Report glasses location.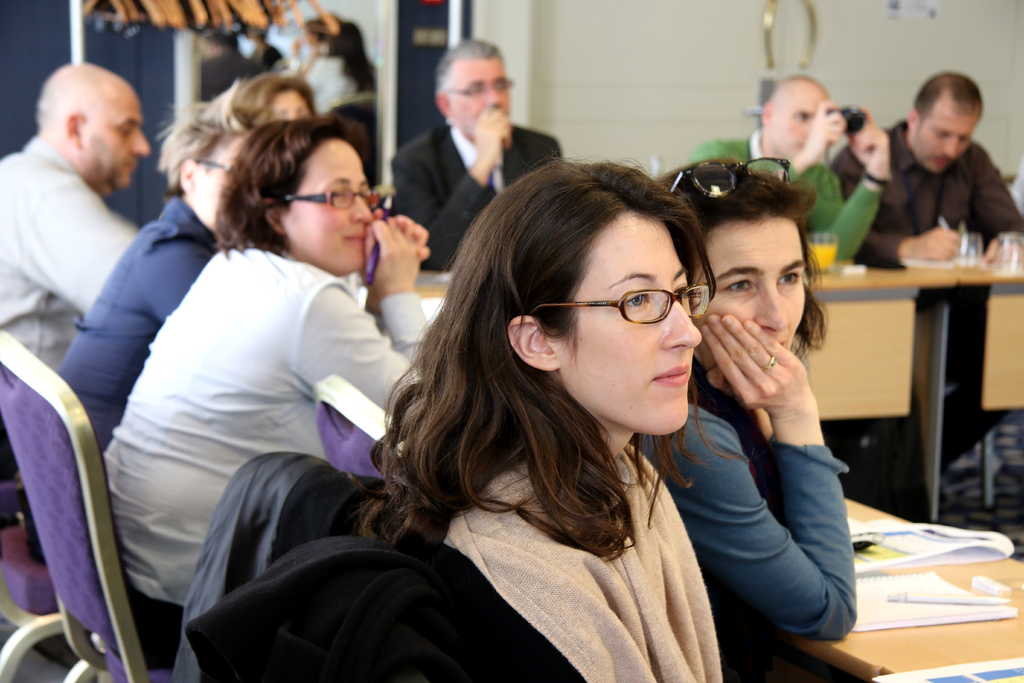
Report: (left=667, top=152, right=790, bottom=200).
